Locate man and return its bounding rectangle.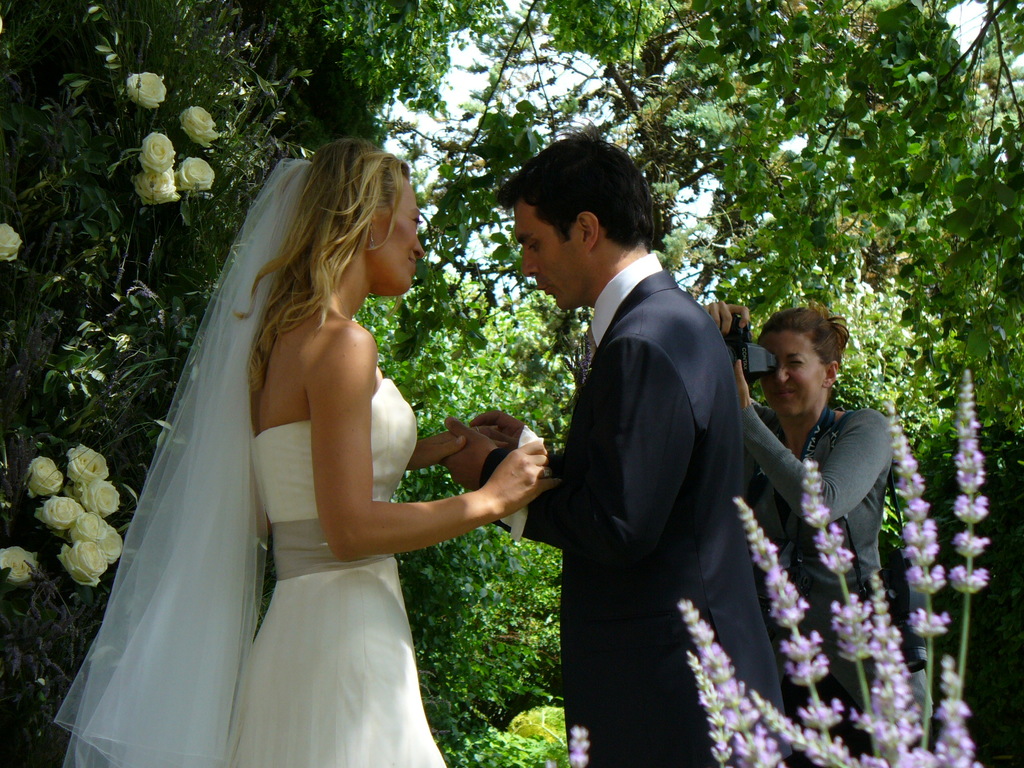
{"left": 485, "top": 145, "right": 783, "bottom": 734}.
